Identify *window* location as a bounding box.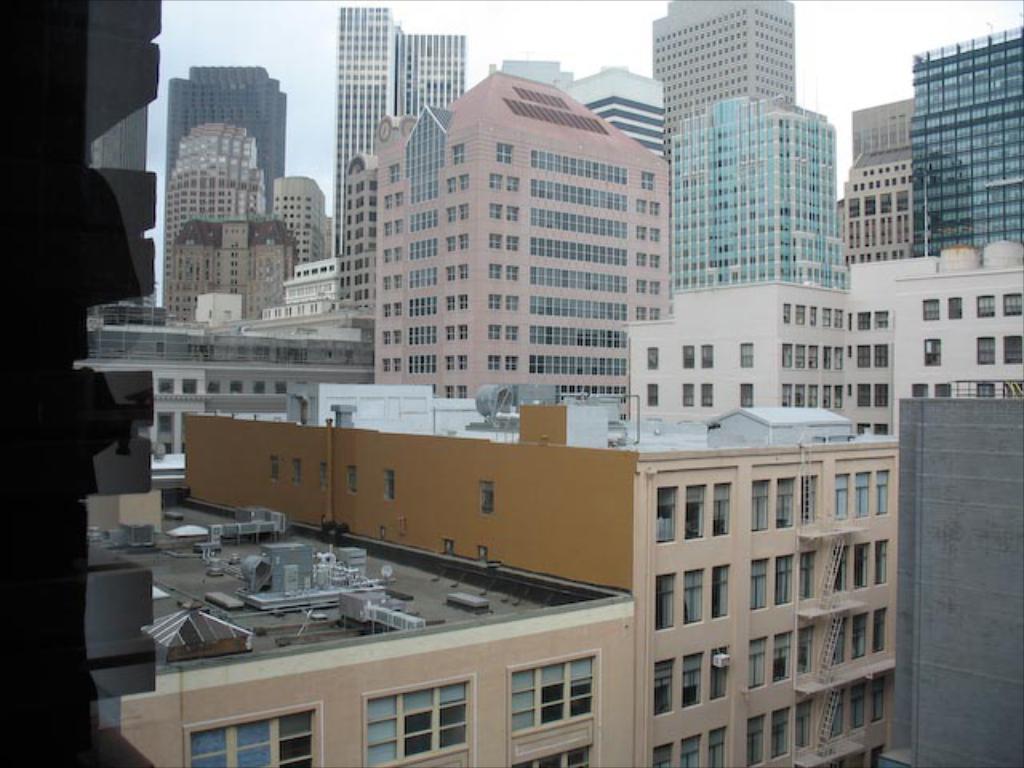
[x1=443, y1=203, x2=469, y2=221].
